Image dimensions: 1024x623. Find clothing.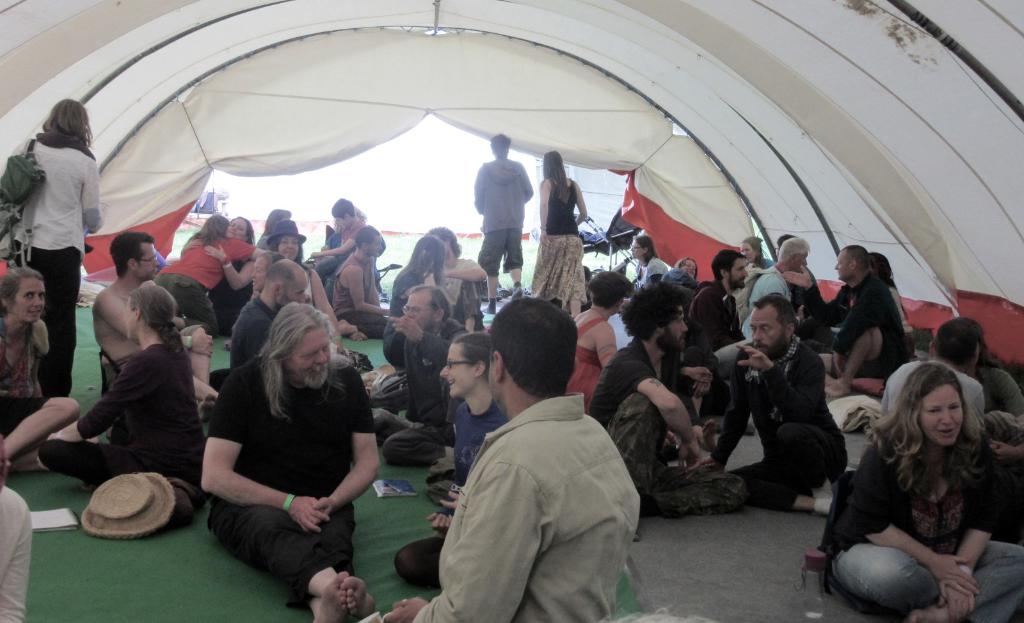
detection(635, 250, 661, 289).
